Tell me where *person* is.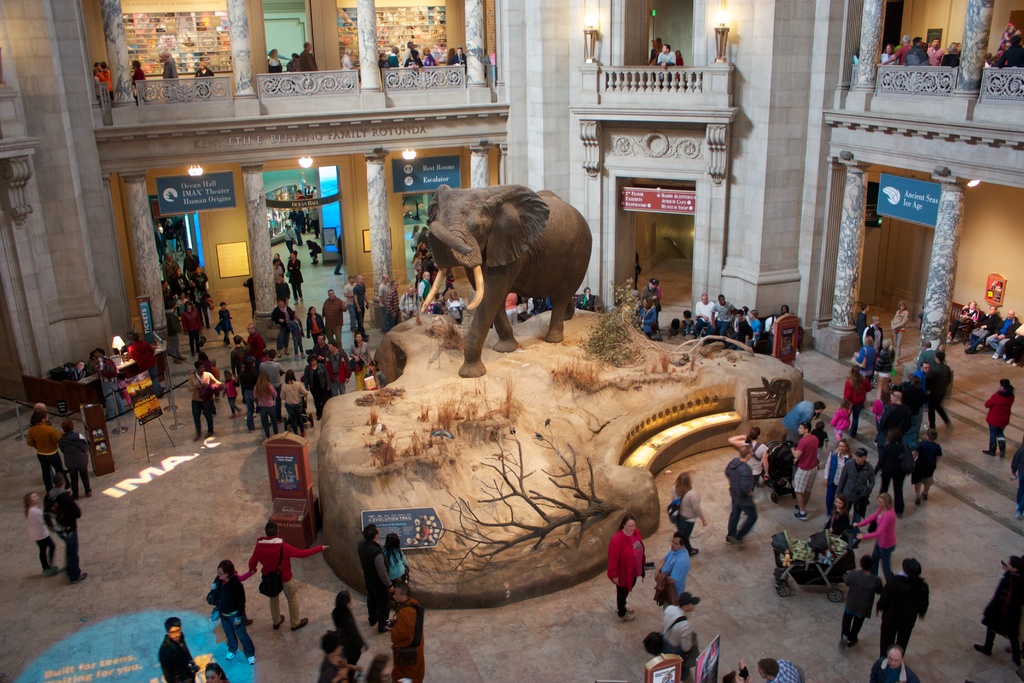
*person* is at [left=58, top=418, right=86, bottom=492].
